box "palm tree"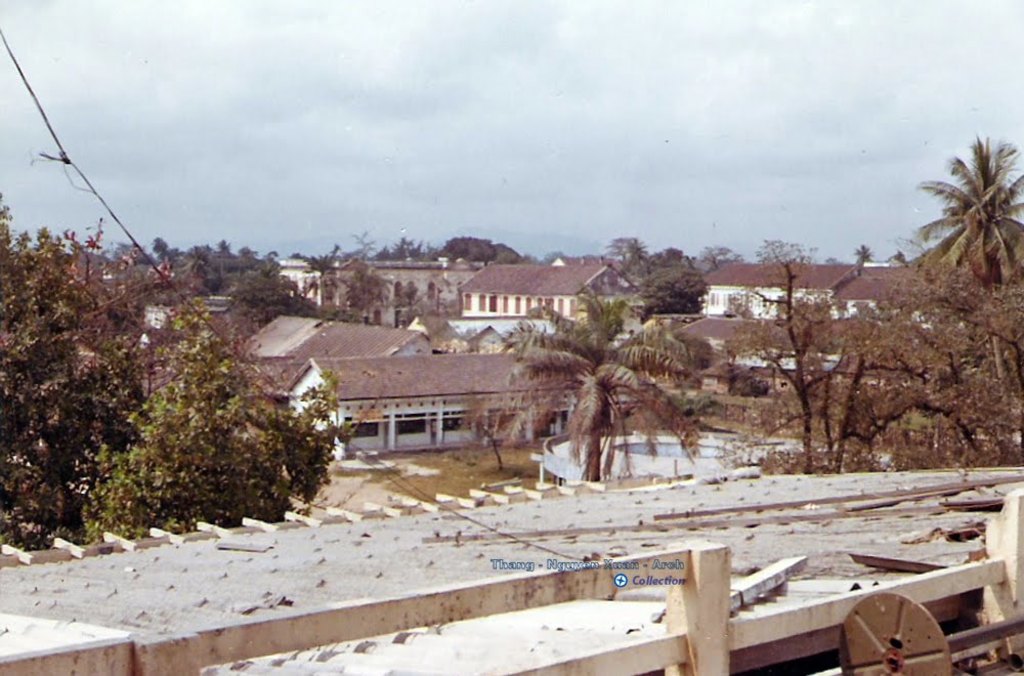
box(915, 135, 1013, 289)
